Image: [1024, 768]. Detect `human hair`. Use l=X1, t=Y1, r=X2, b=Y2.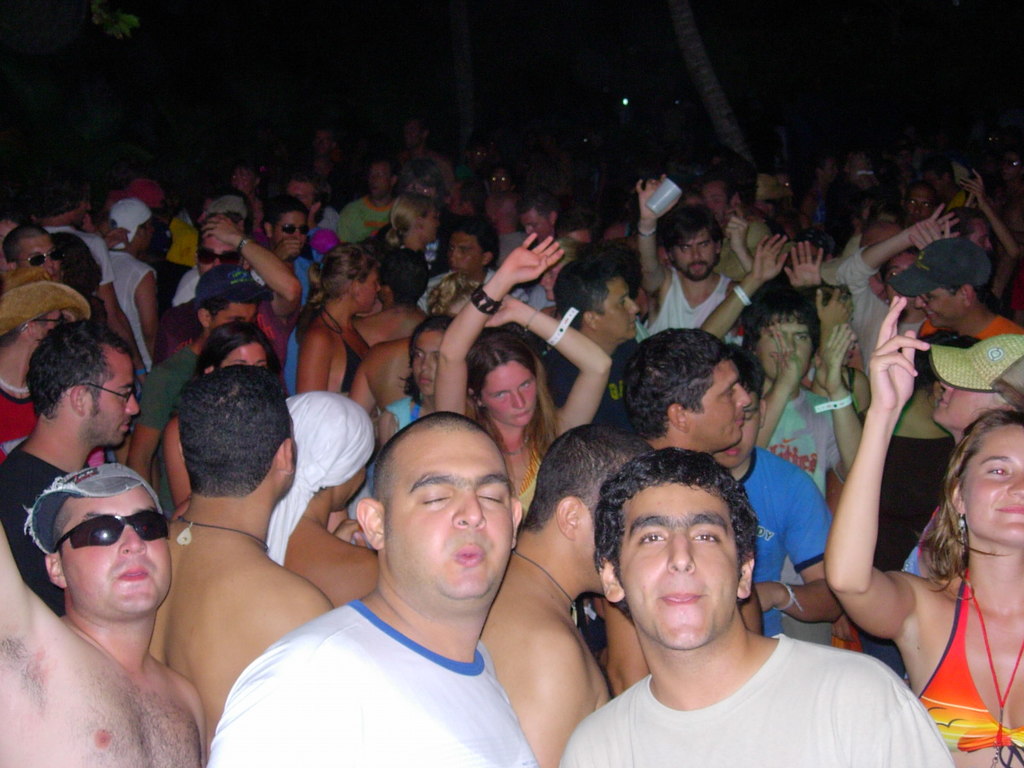
l=33, t=318, r=131, b=414.
